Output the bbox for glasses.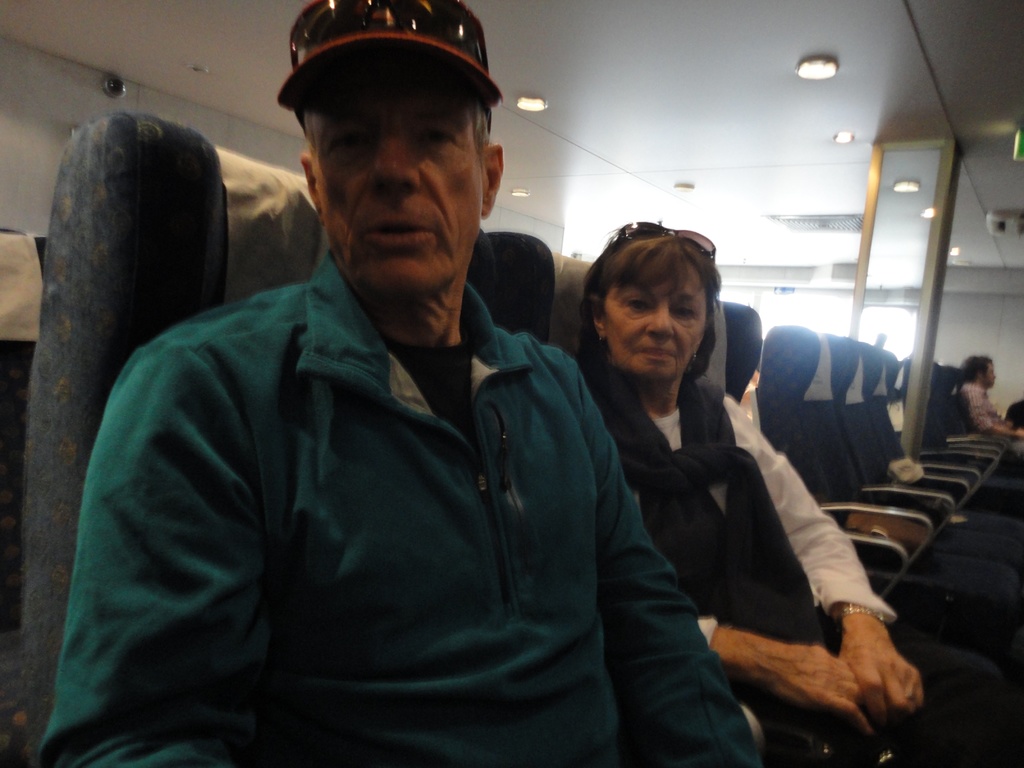
x1=278 y1=0 x2=491 y2=76.
